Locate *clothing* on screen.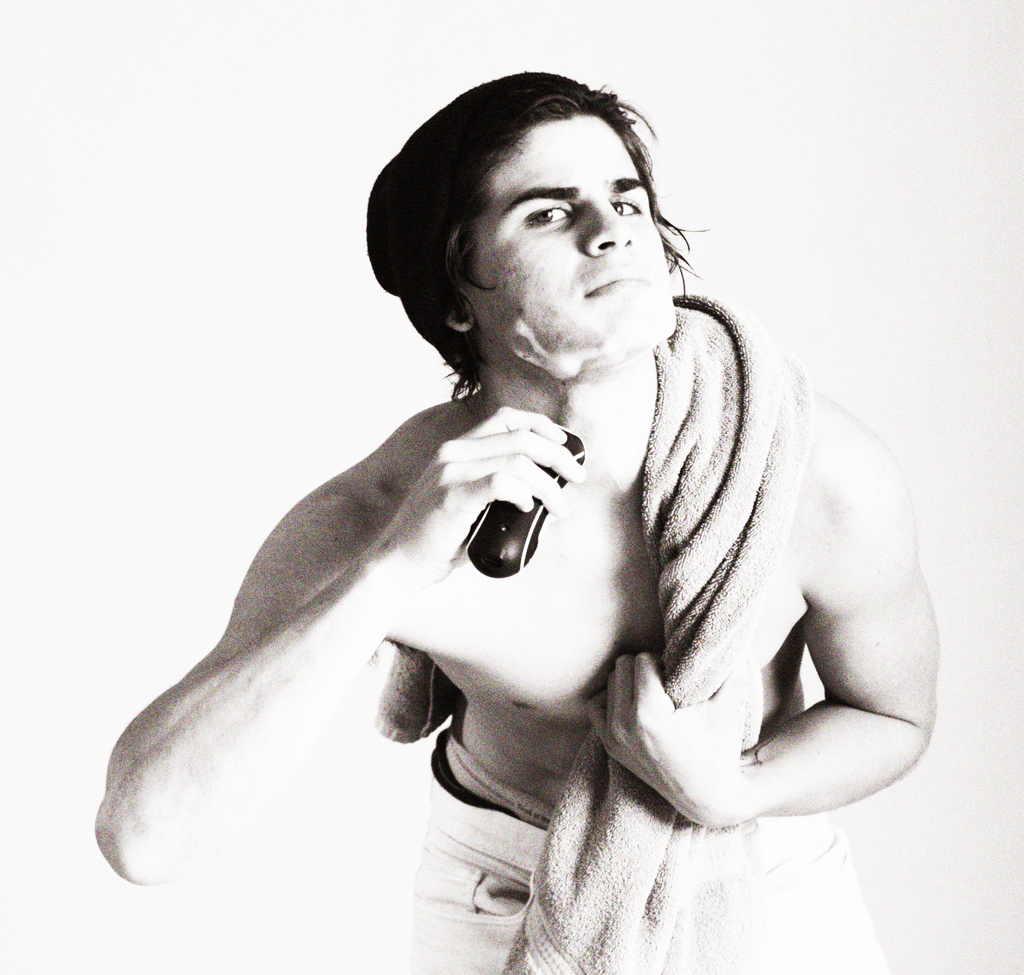
On screen at bbox=(399, 725, 891, 974).
